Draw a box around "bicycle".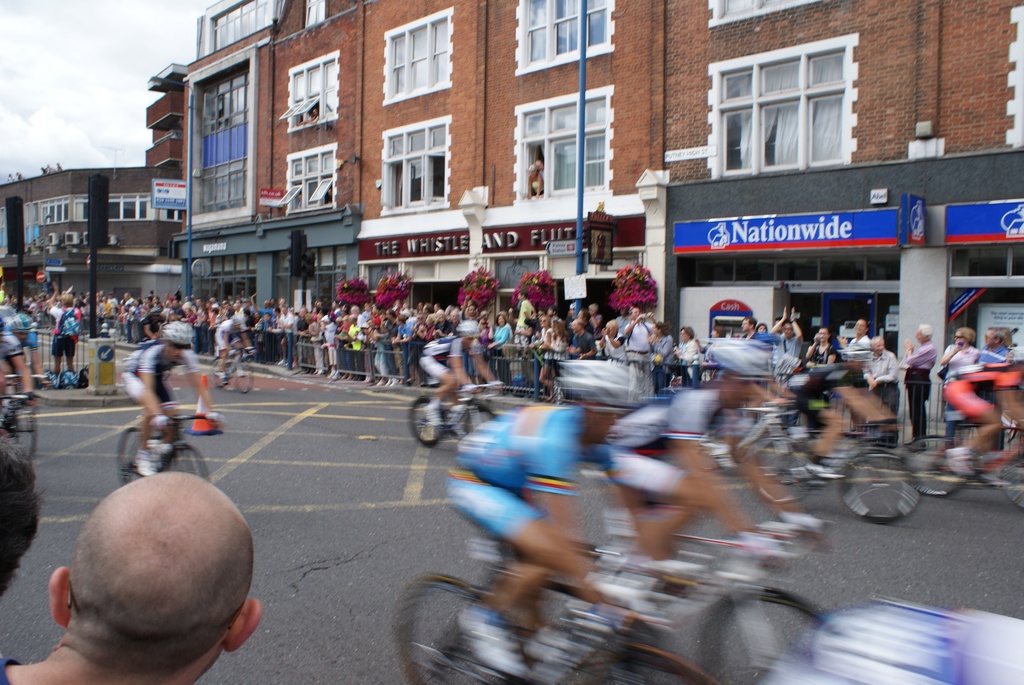
x1=899 y1=409 x2=1023 y2=508.
